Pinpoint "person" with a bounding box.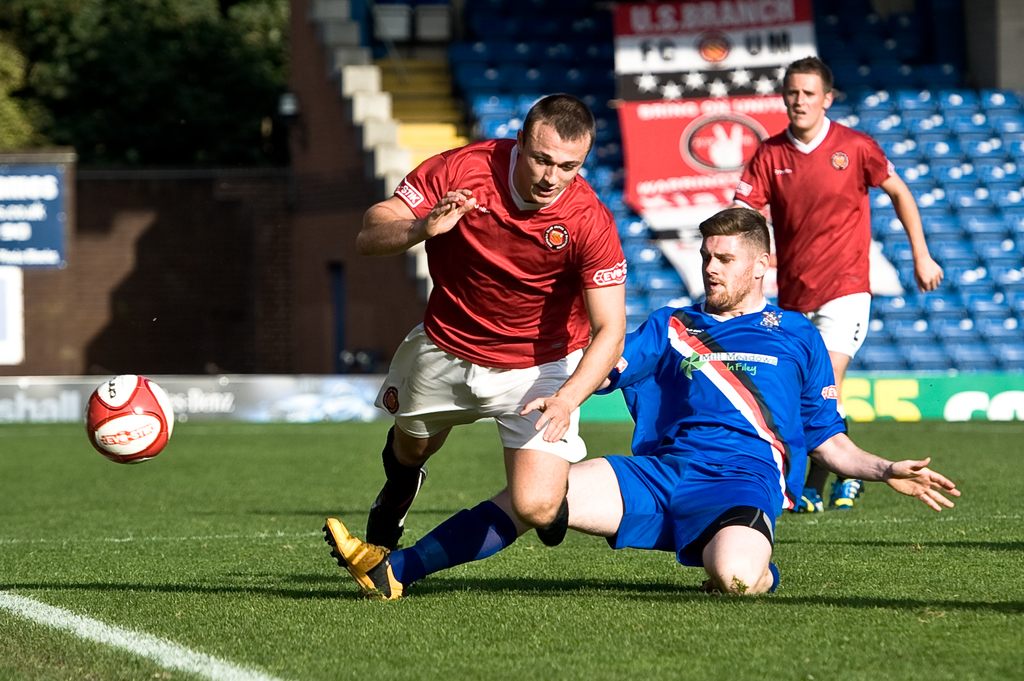
<box>729,54,936,517</box>.
